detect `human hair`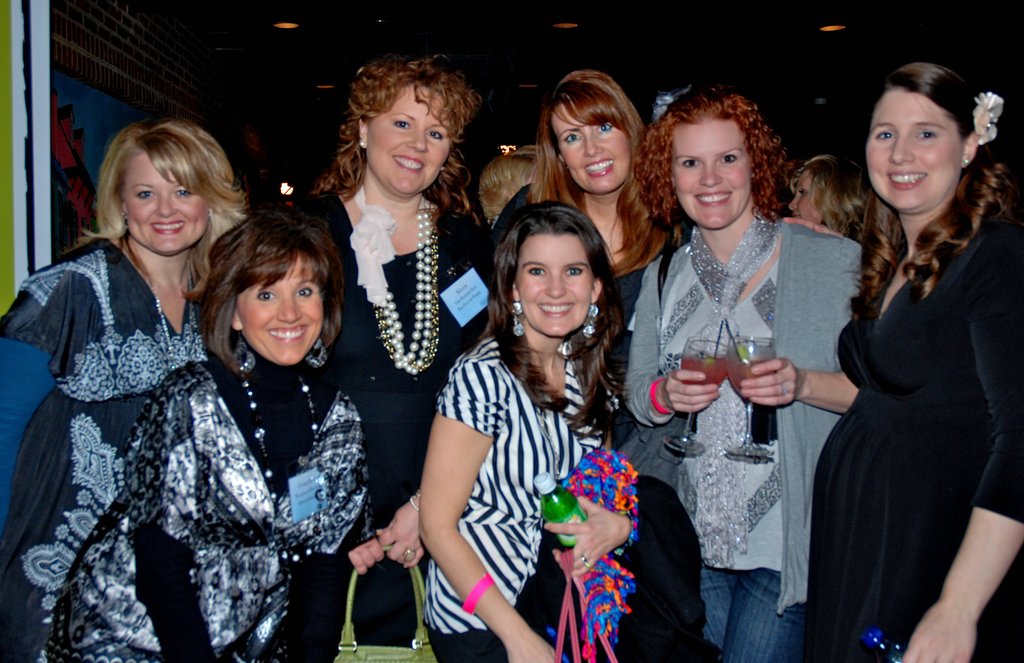
319,45,480,211
